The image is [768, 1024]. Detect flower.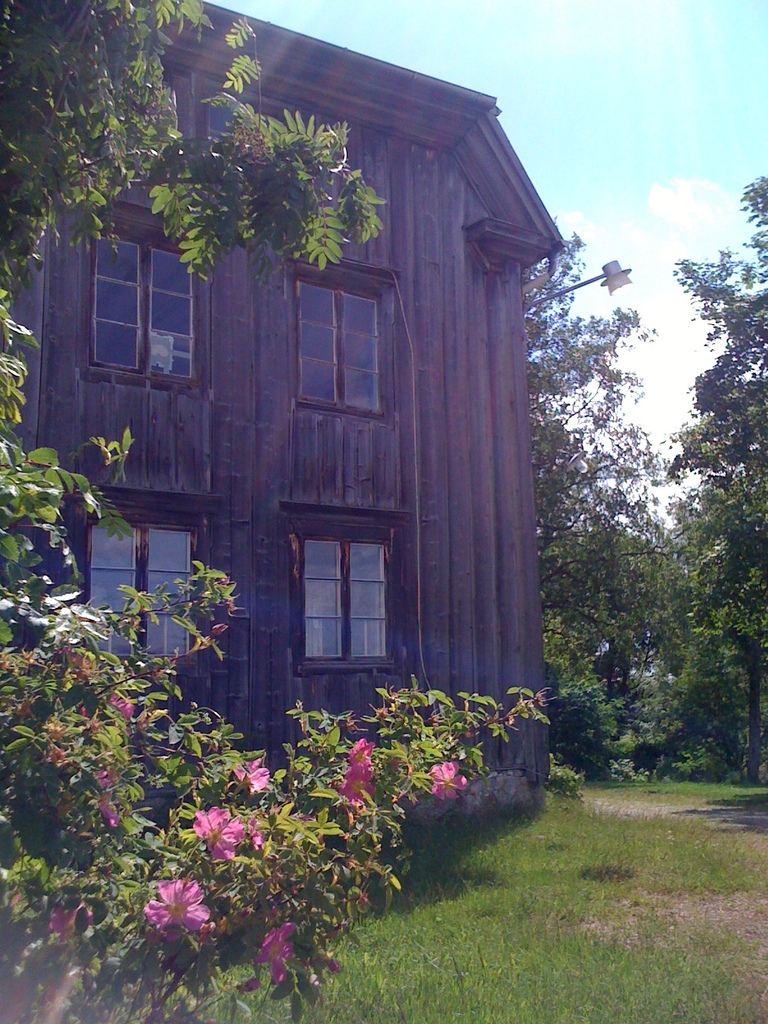
Detection: locate(424, 758, 474, 797).
